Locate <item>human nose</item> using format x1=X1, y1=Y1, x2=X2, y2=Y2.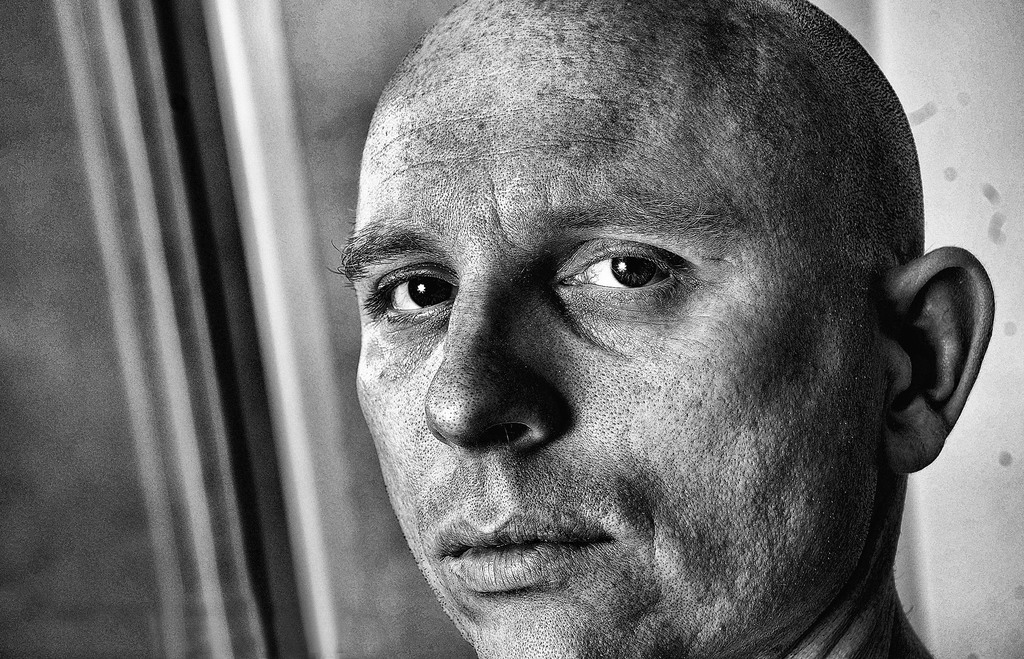
x1=424, y1=278, x2=566, y2=455.
